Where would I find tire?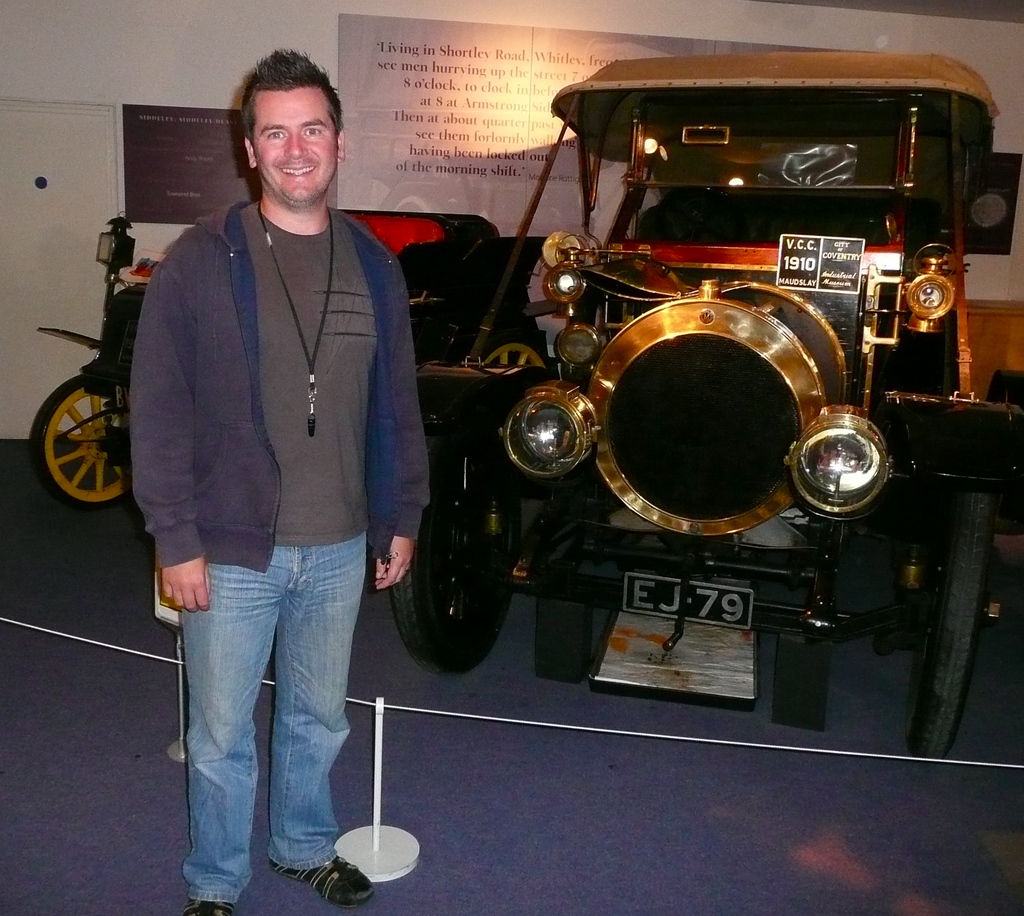
At 30 376 139 530.
